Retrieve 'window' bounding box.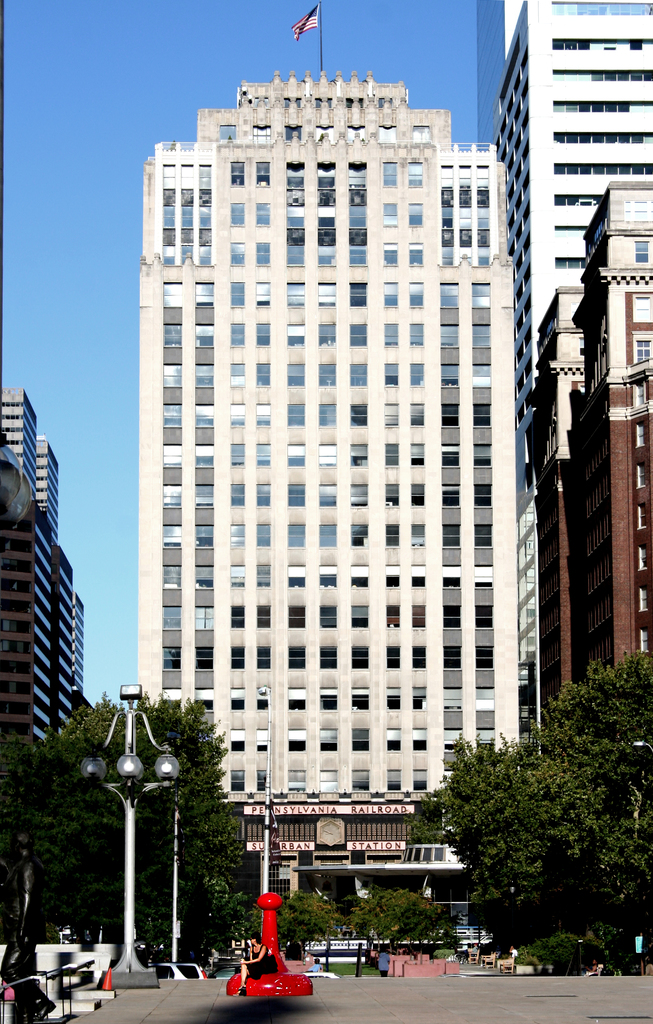
Bounding box: Rect(255, 559, 271, 588).
